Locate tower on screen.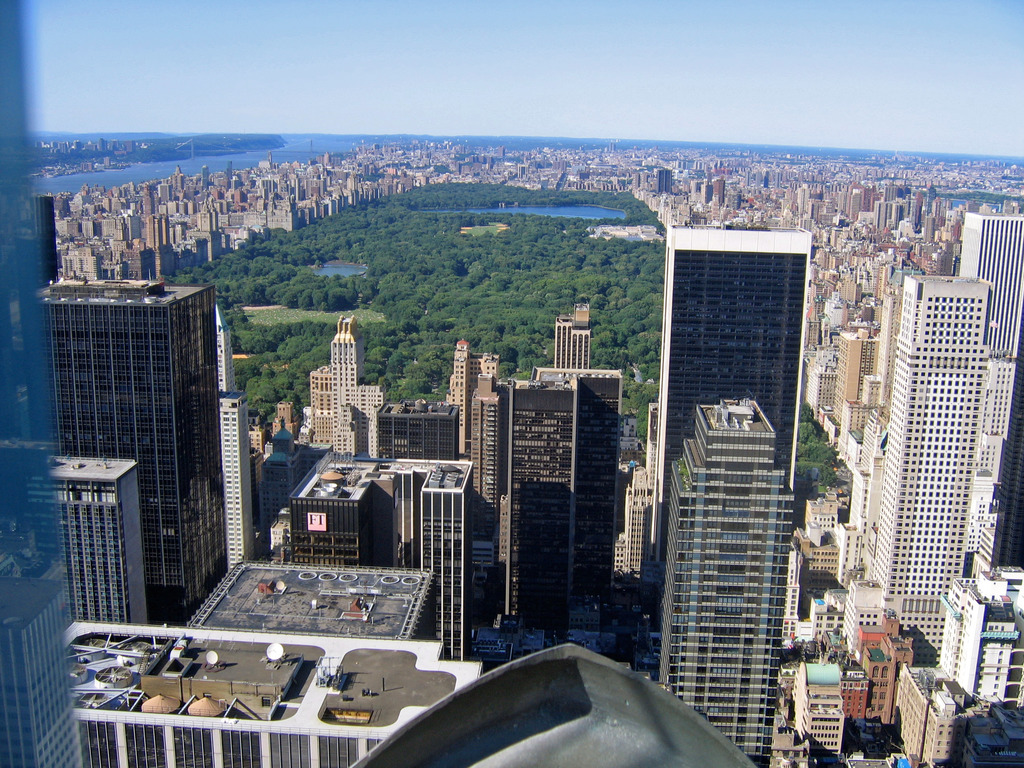
On screen at {"left": 502, "top": 365, "right": 621, "bottom": 658}.
